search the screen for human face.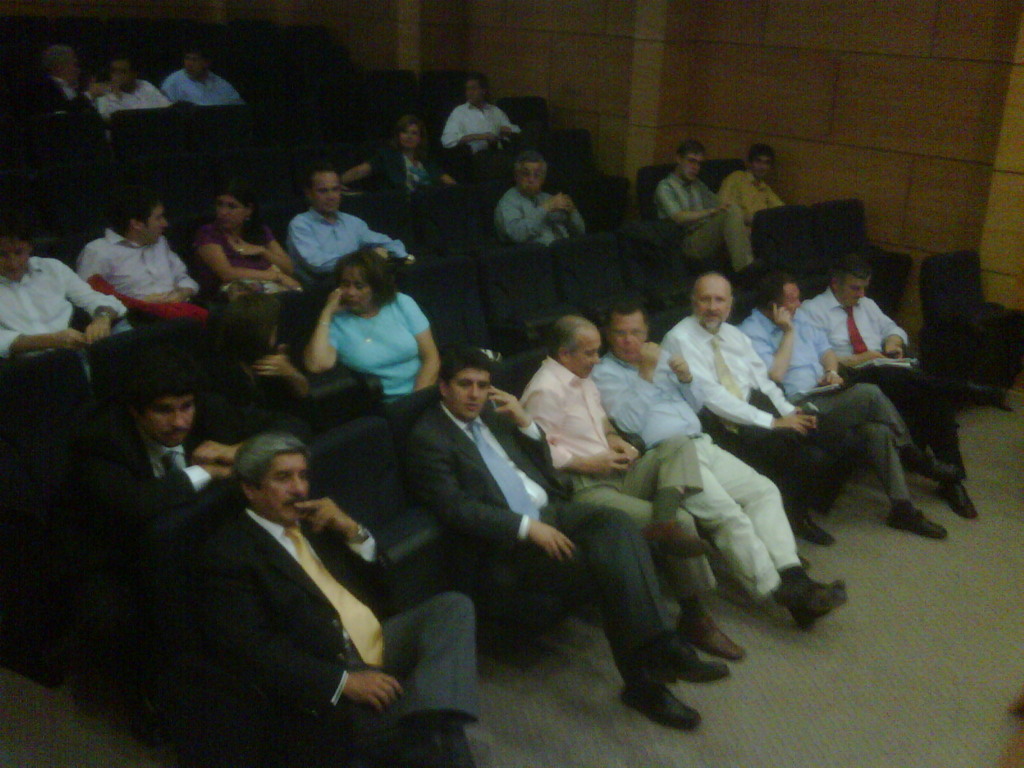
Found at crop(695, 285, 731, 329).
